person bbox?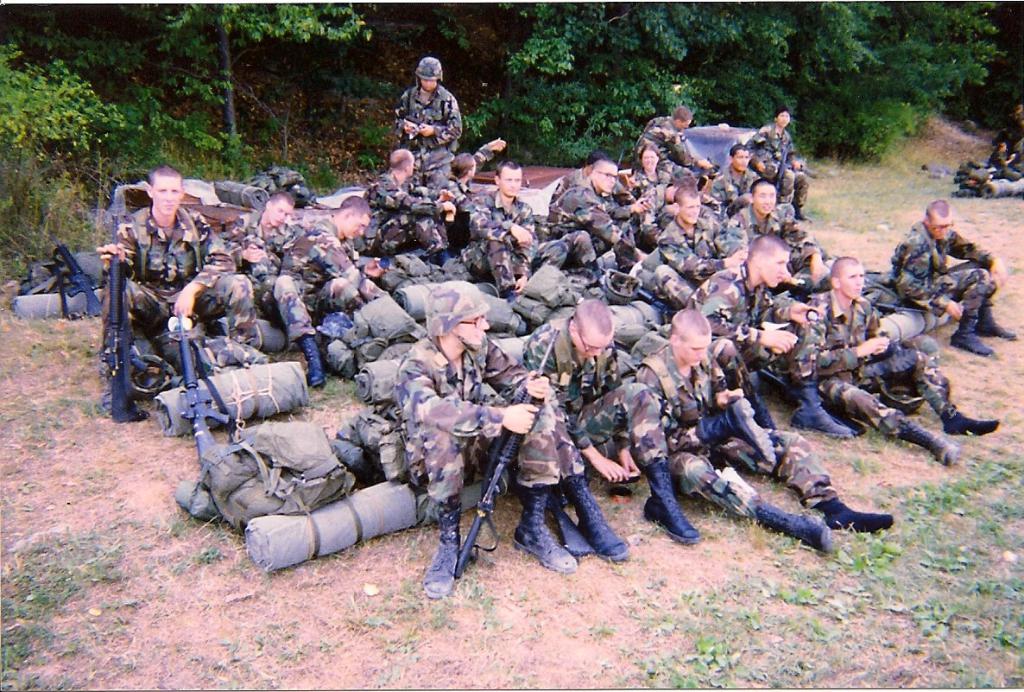
224/191/295/328
